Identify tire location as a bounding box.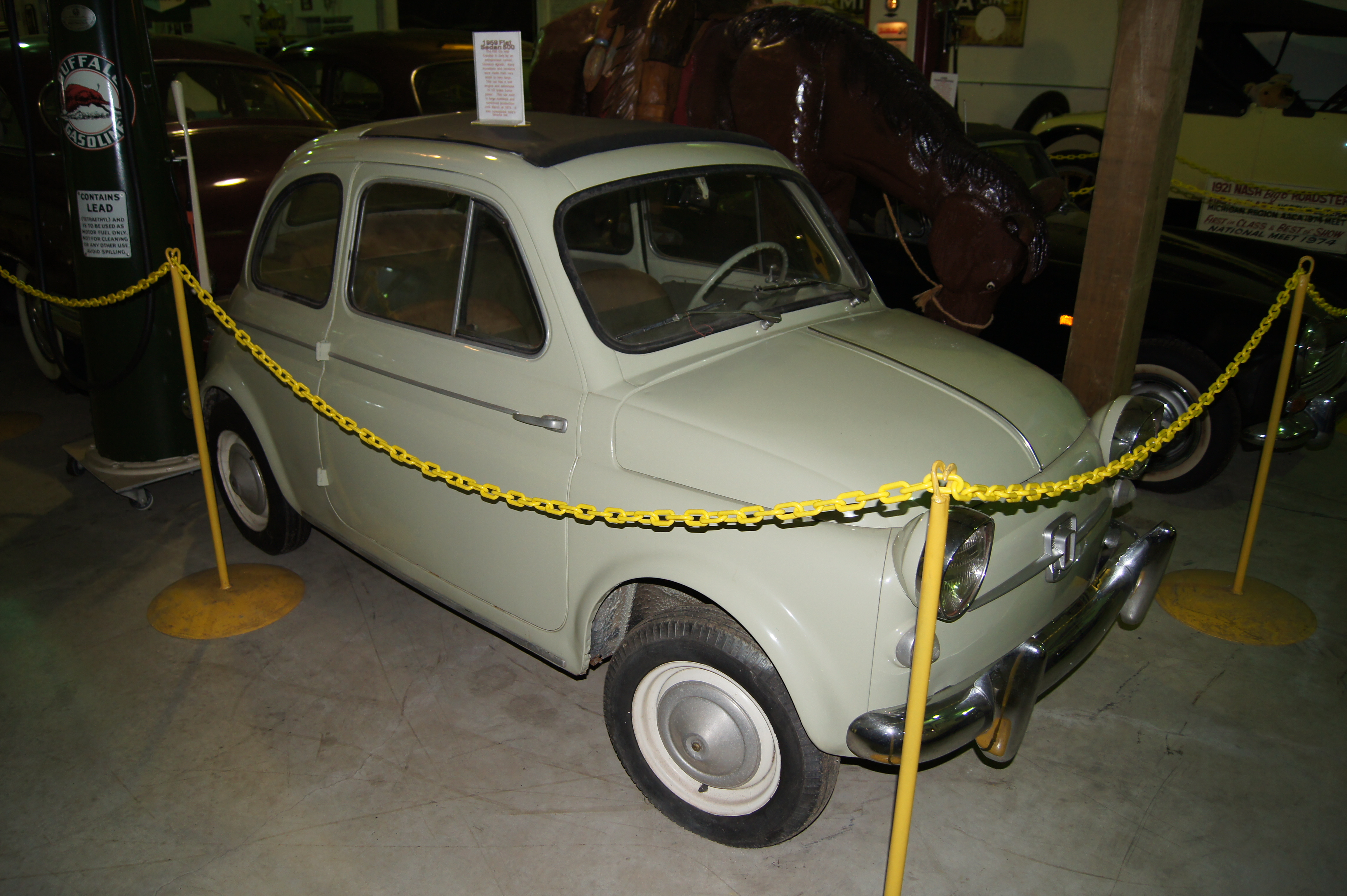
<region>331, 101, 363, 143</region>.
